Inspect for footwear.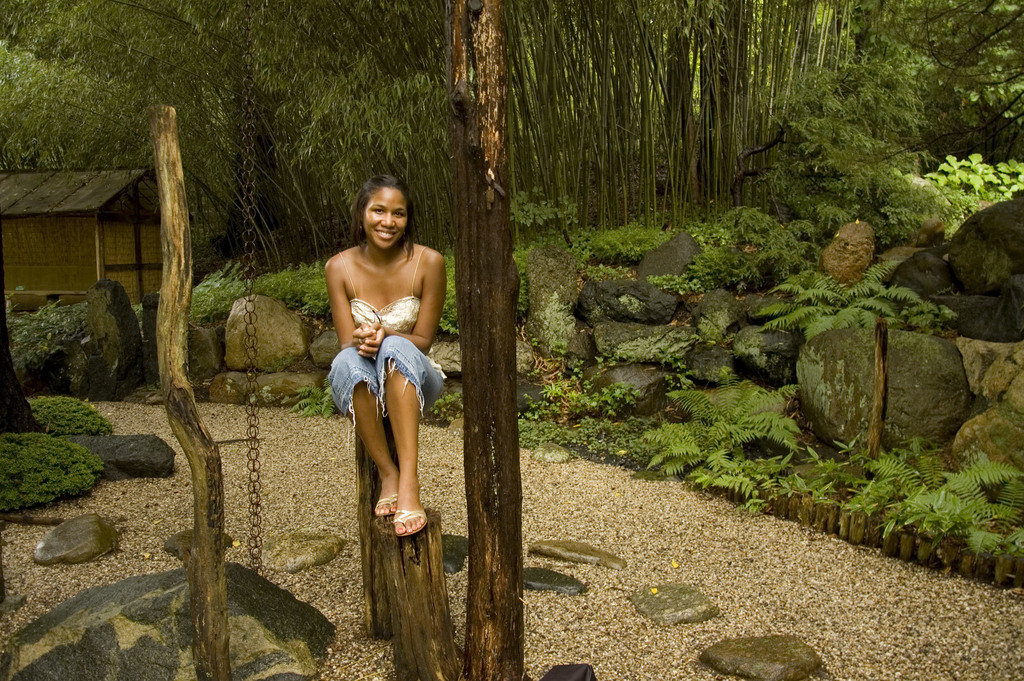
Inspection: crop(373, 490, 406, 519).
